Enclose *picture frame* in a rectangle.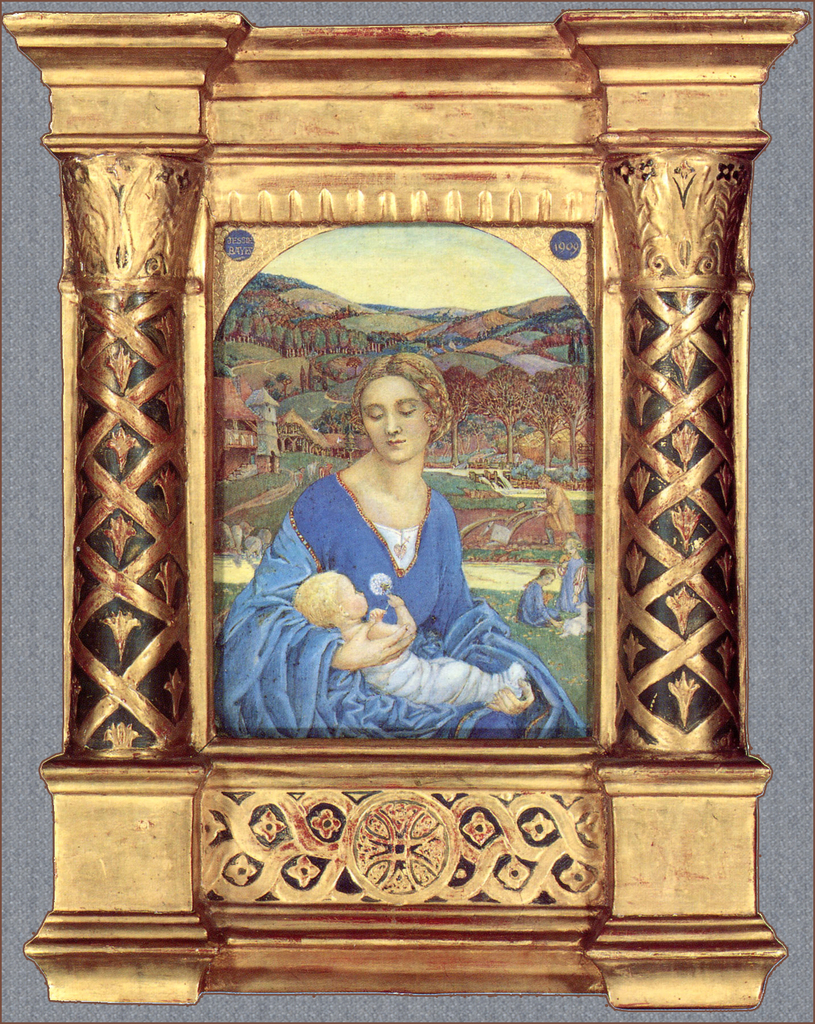
141/211/644/825.
